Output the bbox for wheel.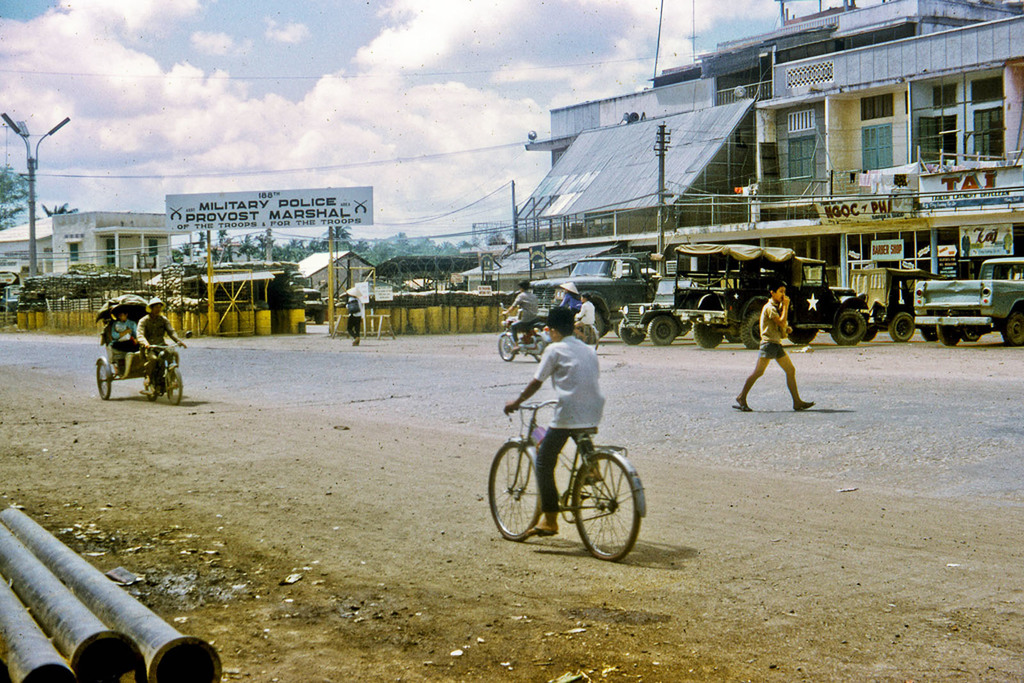
rect(171, 369, 180, 404).
